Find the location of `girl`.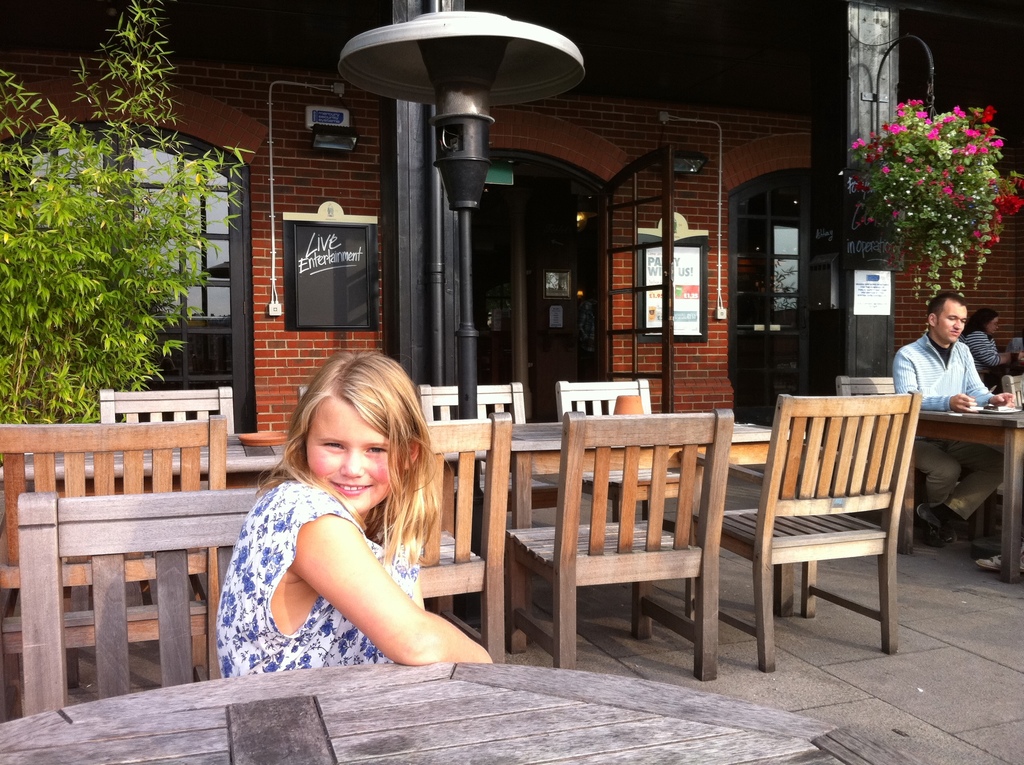
Location: bbox=[217, 349, 490, 677].
